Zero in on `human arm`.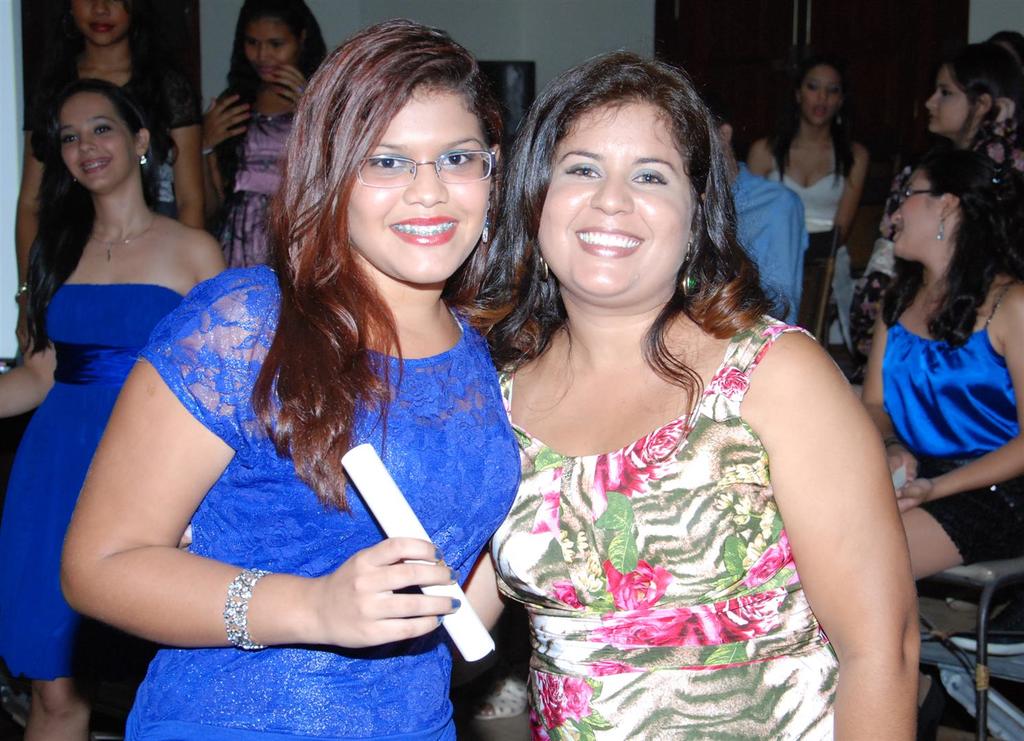
Zeroed in: [738,134,775,176].
